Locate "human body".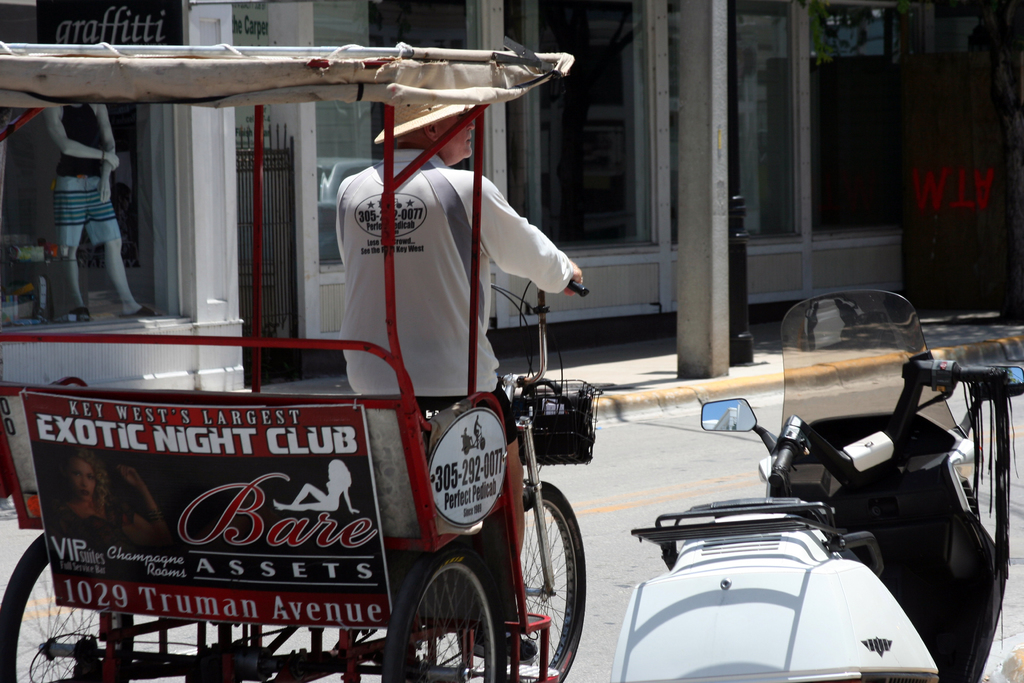
Bounding box: {"left": 330, "top": 60, "right": 586, "bottom": 520}.
